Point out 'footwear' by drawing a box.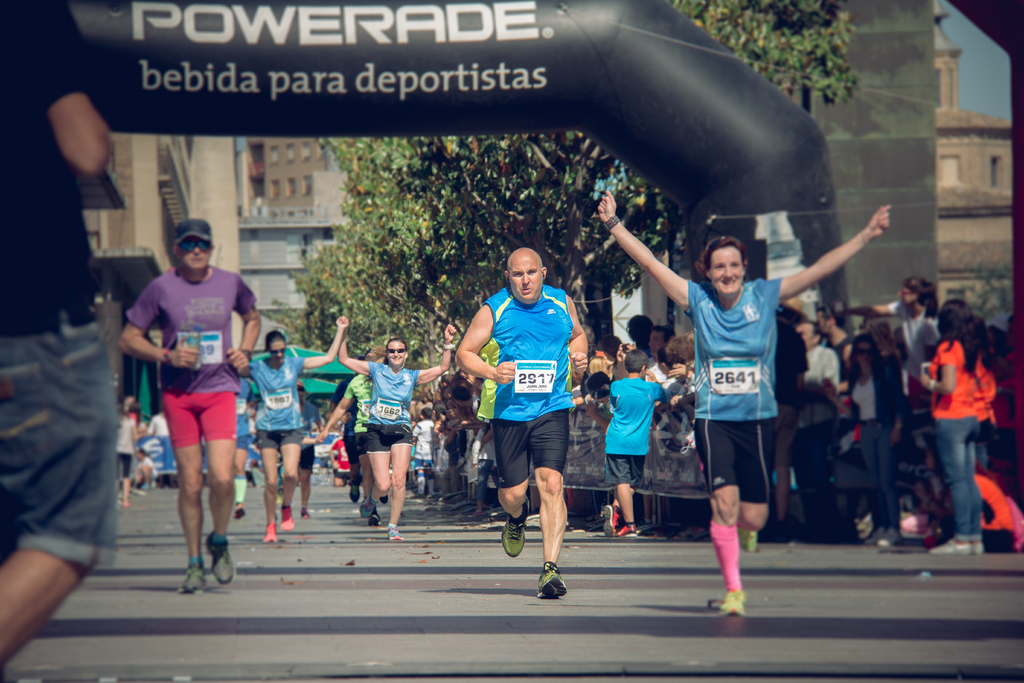
select_region(180, 566, 204, 593).
